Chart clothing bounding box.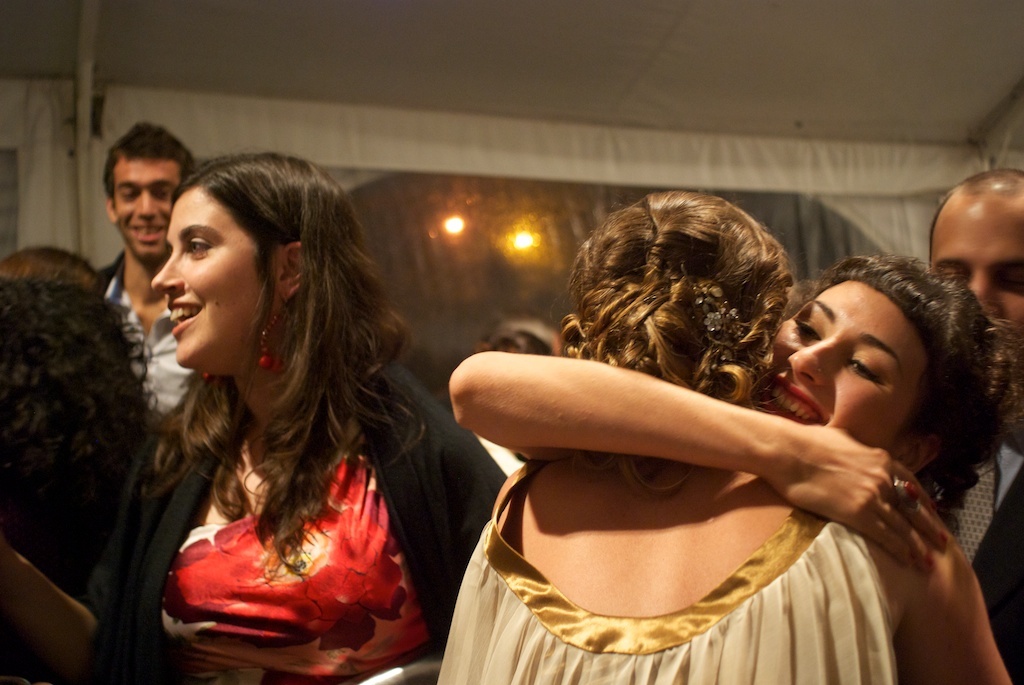
Charted: region(117, 266, 433, 665).
